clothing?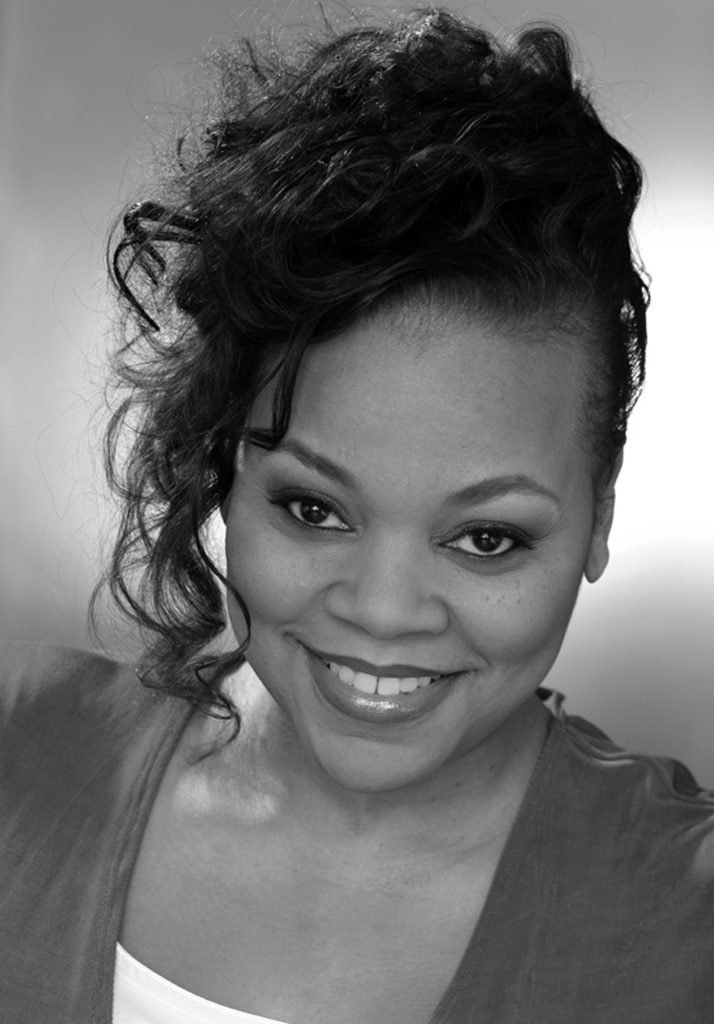
bbox=(0, 649, 713, 1023)
